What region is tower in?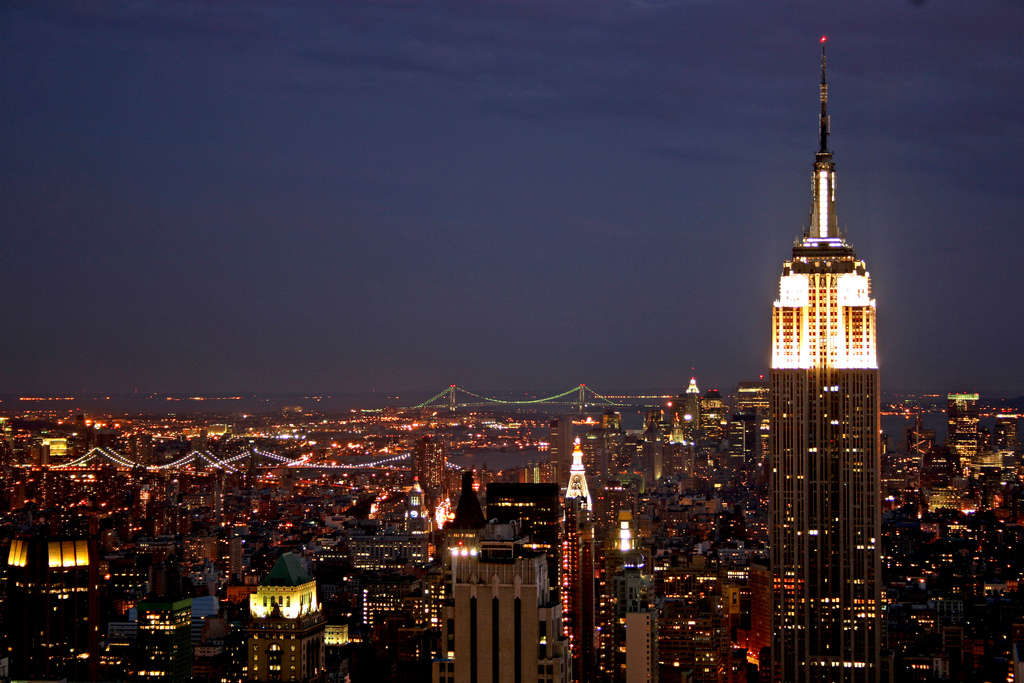
429:428:612:682.
